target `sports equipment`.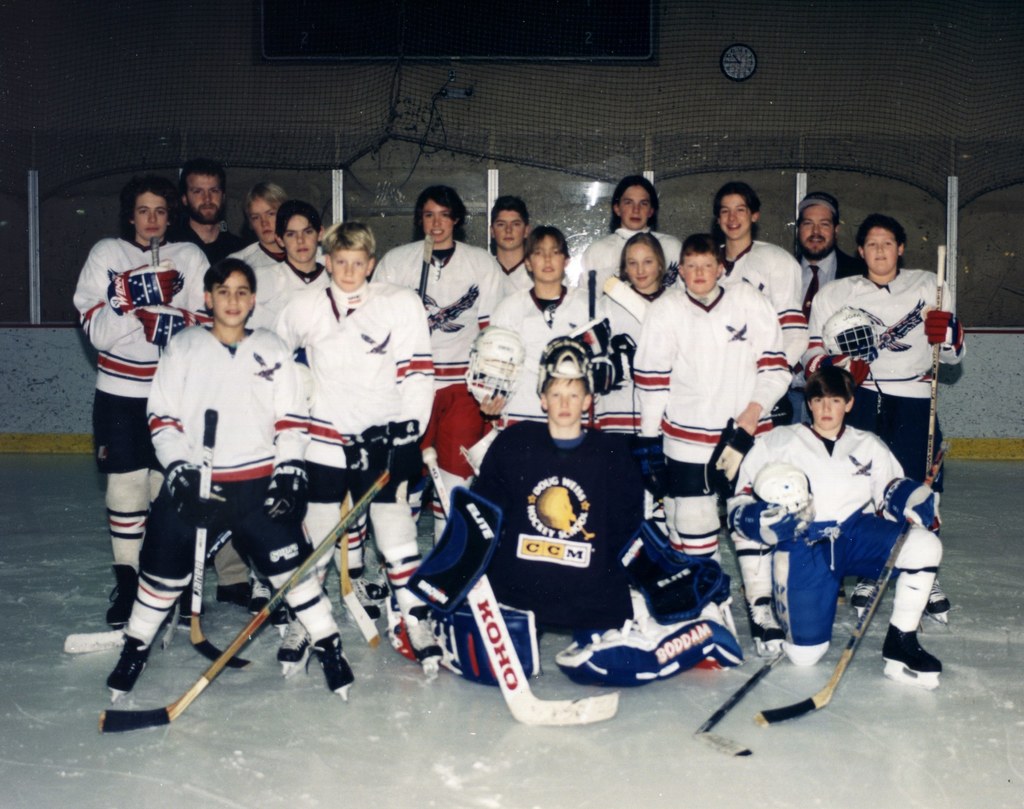
Target region: bbox(732, 495, 803, 548).
